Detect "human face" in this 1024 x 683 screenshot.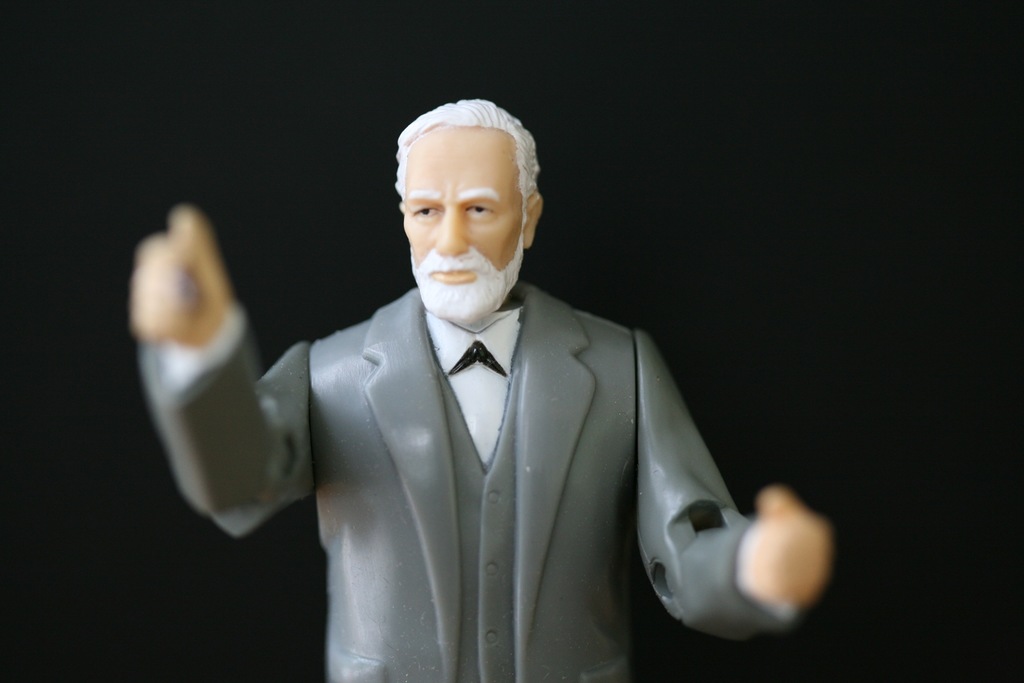
Detection: <region>396, 114, 533, 315</region>.
